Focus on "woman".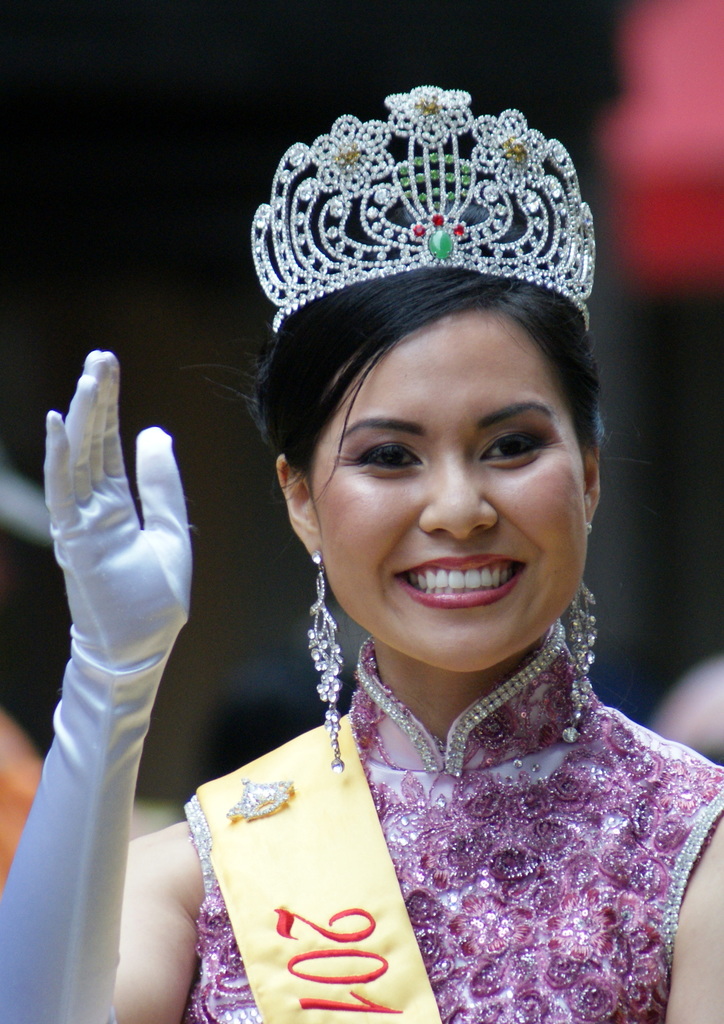
Focused at box=[0, 82, 723, 1023].
